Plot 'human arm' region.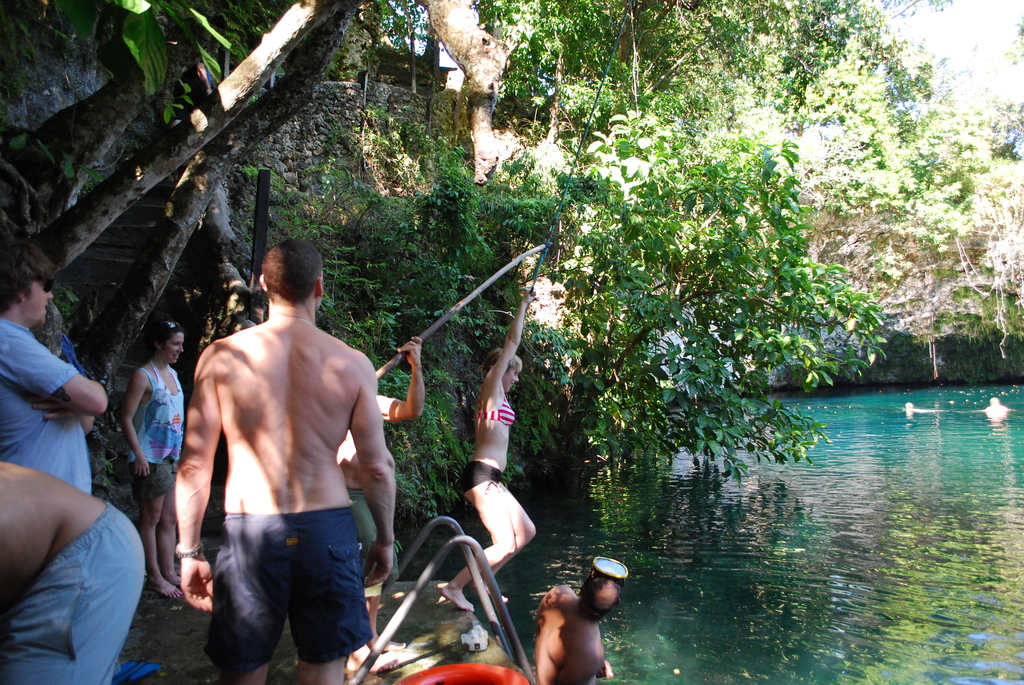
Plotted at box(376, 336, 433, 417).
